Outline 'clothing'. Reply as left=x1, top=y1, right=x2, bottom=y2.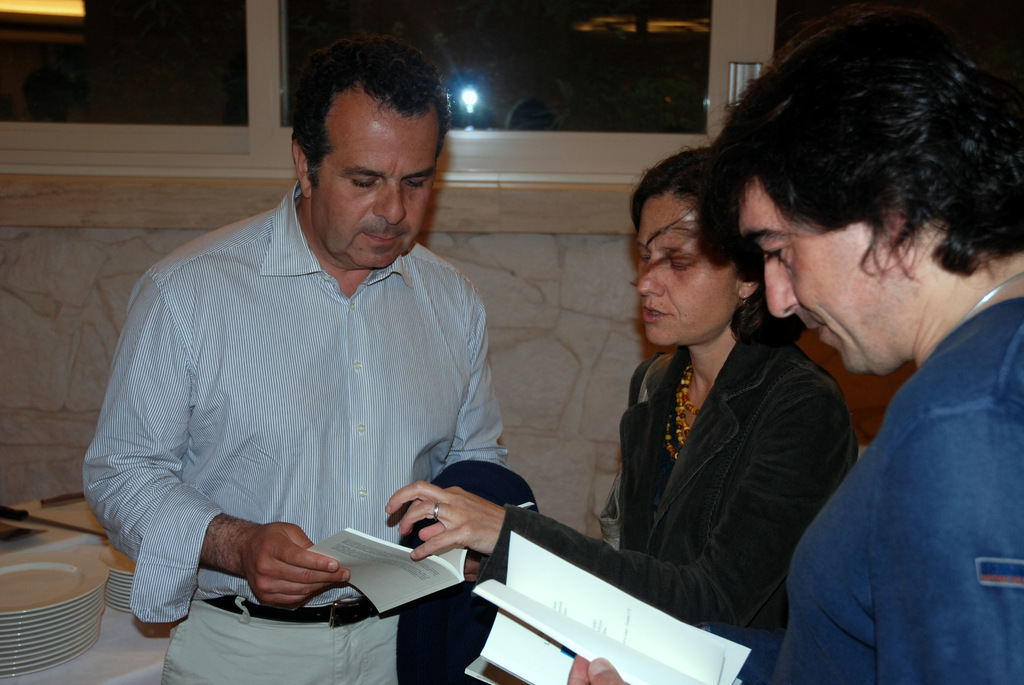
left=492, top=289, right=877, bottom=684.
